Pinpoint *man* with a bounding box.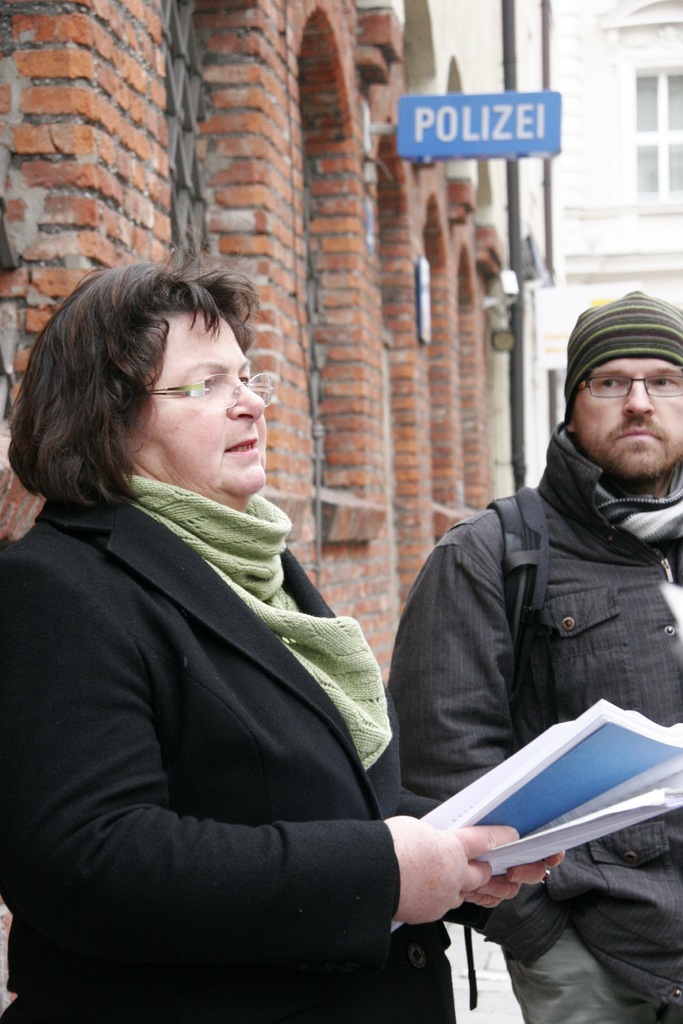
x1=387 y1=281 x2=681 y2=1023.
